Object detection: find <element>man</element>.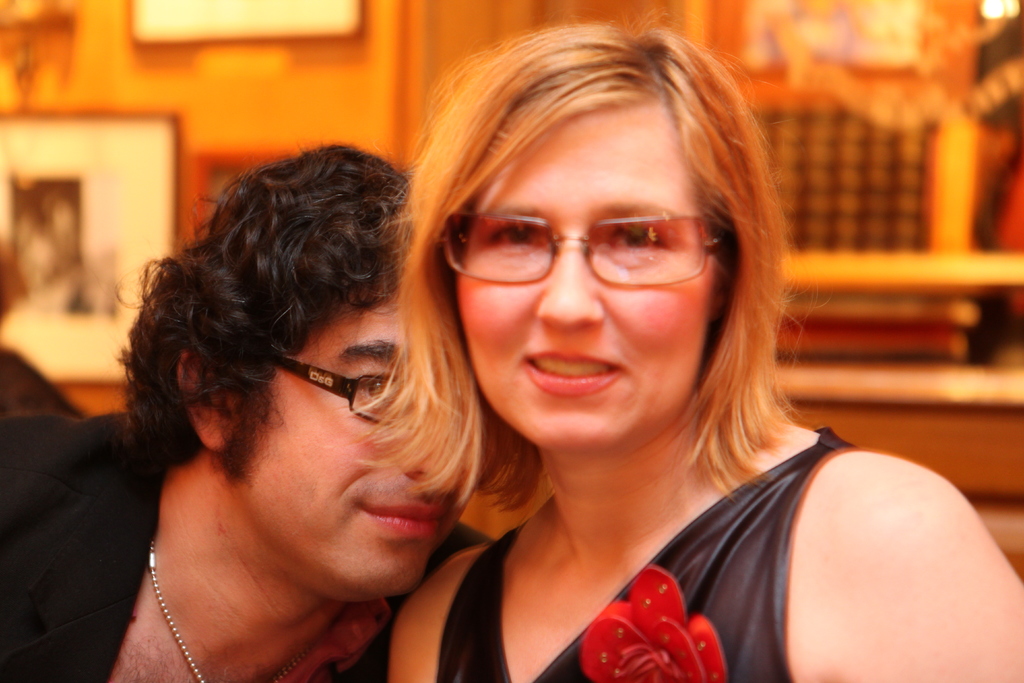
bbox=(54, 92, 554, 680).
